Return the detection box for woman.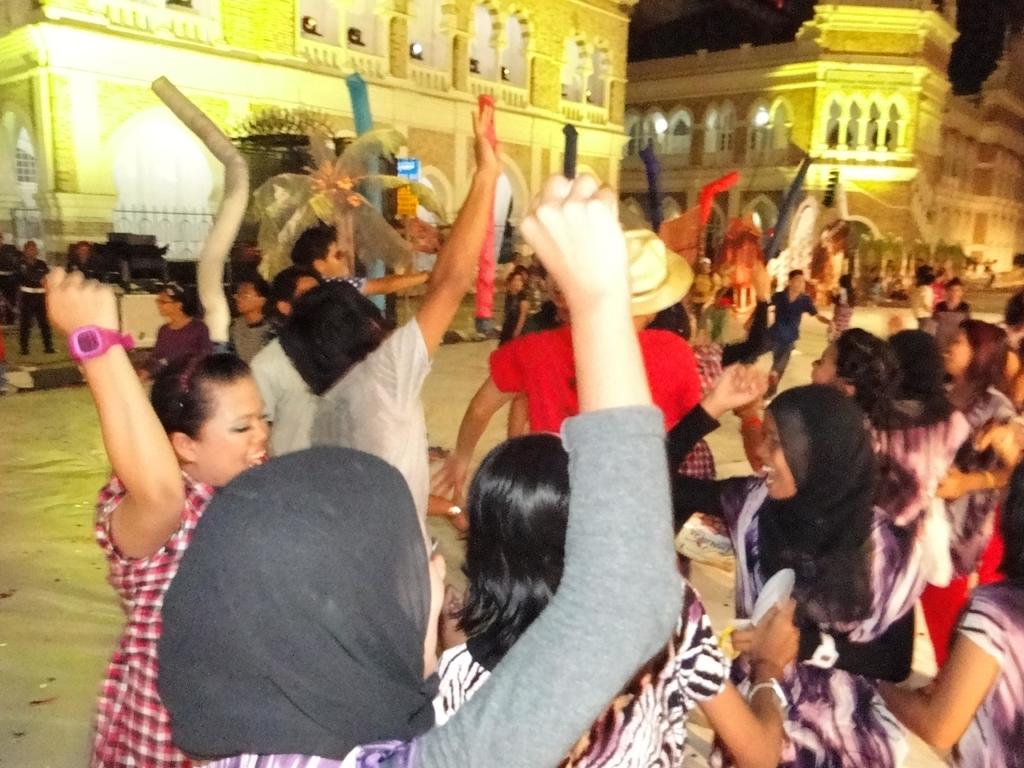
(150, 167, 690, 767).
